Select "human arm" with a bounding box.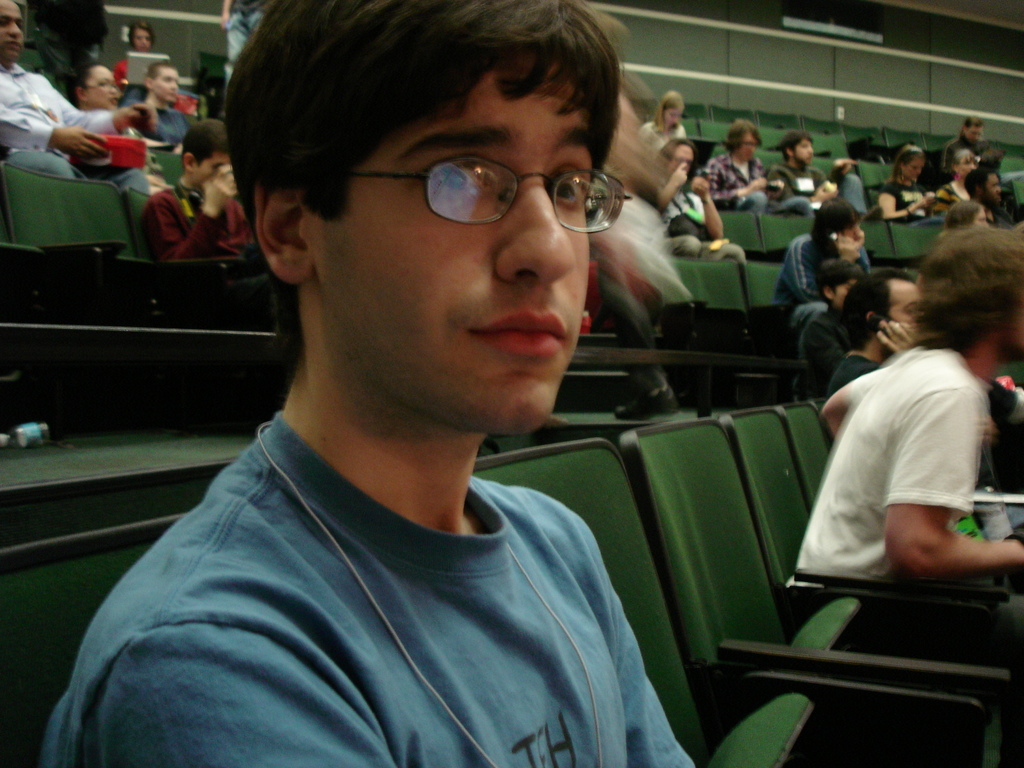
767:175:783:202.
